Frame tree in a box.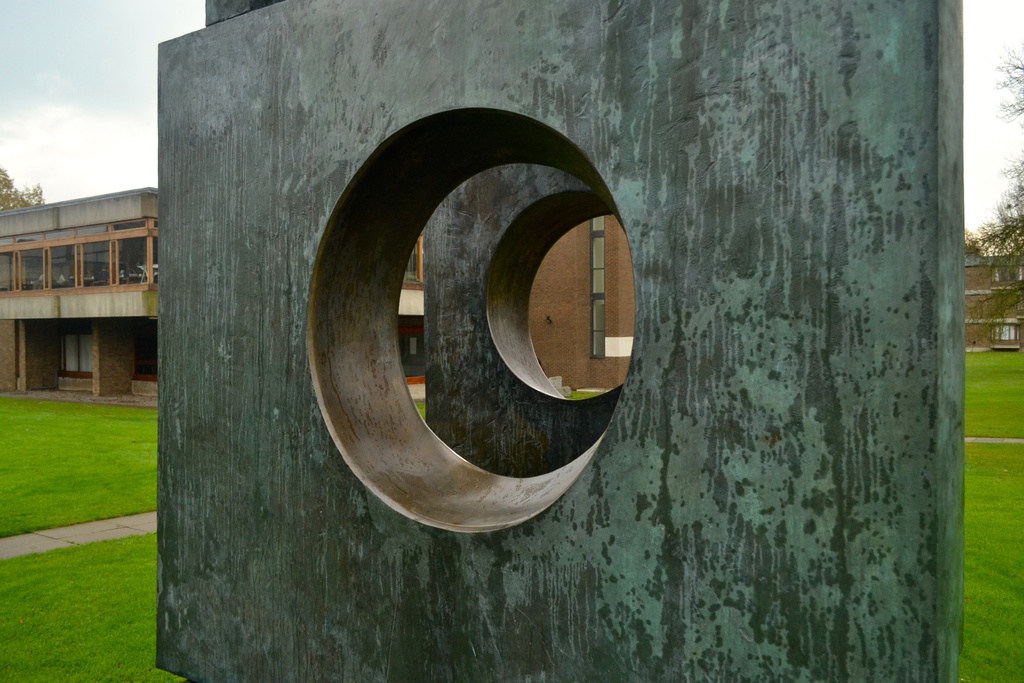
(x1=997, y1=47, x2=1023, y2=248).
